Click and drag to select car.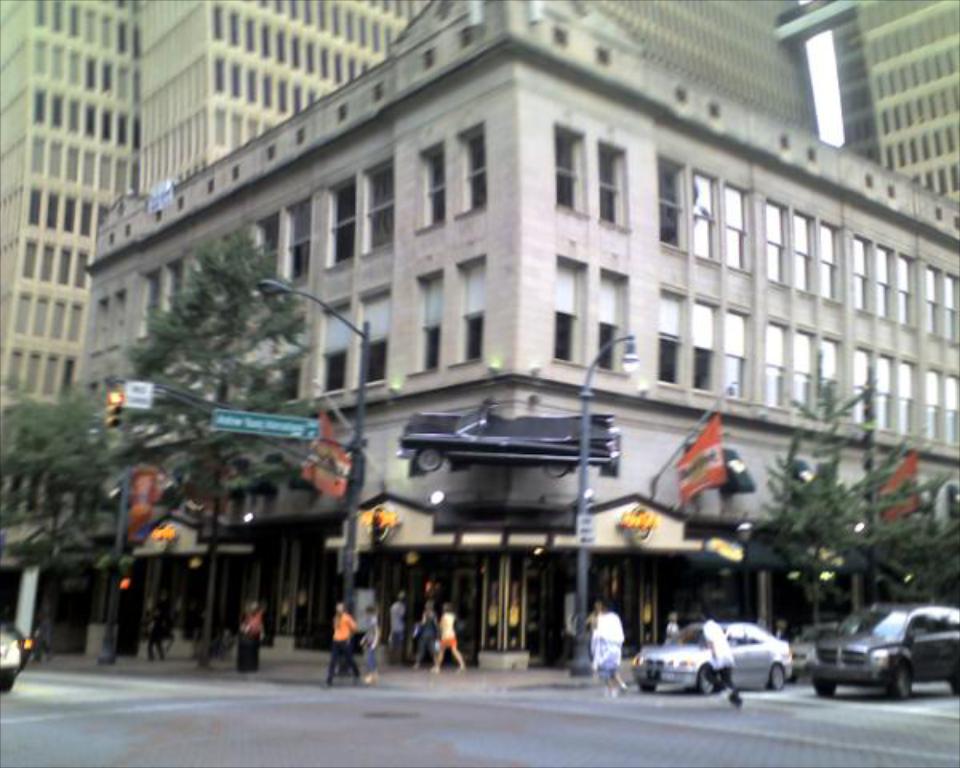
Selection: box(402, 402, 624, 477).
